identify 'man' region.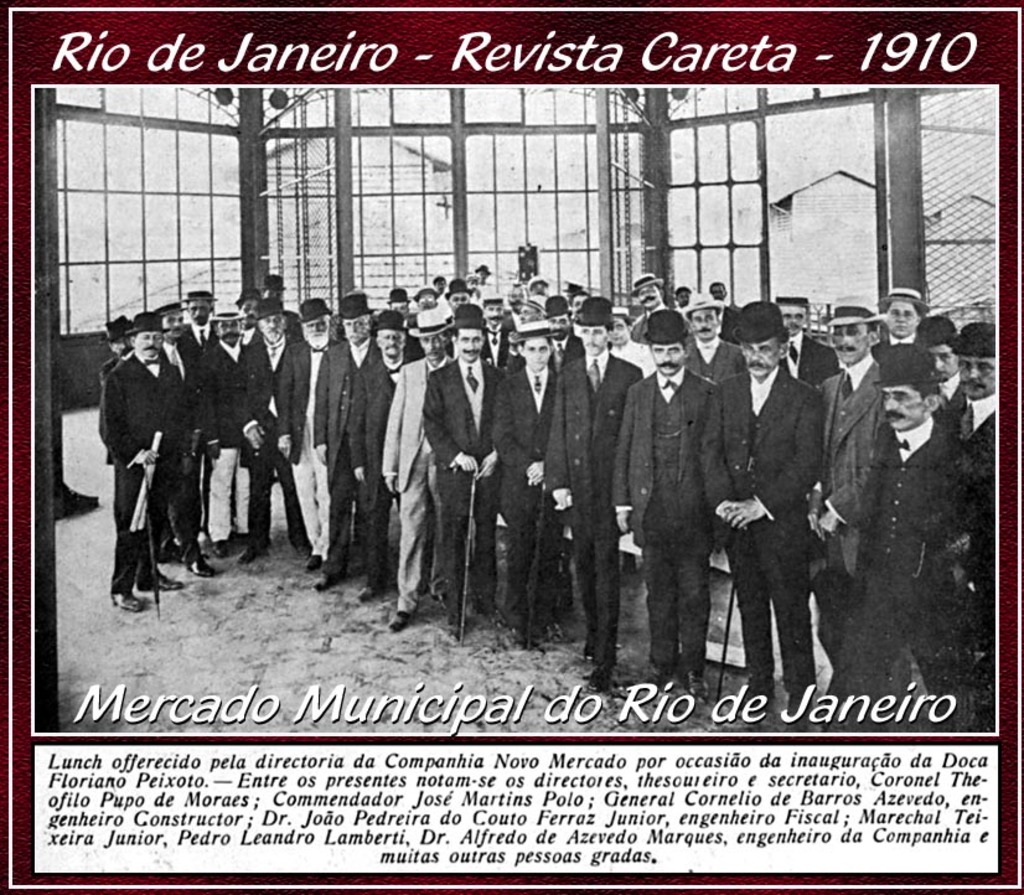
Region: box=[677, 288, 741, 384].
